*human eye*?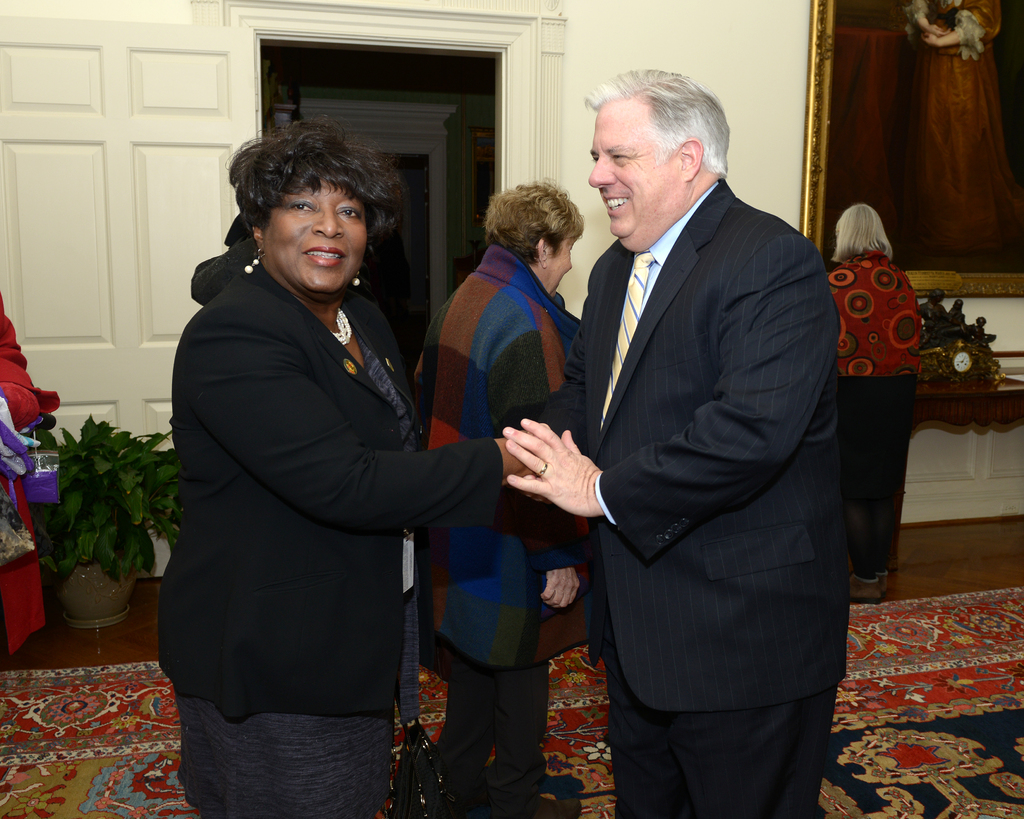
box(334, 199, 364, 223)
